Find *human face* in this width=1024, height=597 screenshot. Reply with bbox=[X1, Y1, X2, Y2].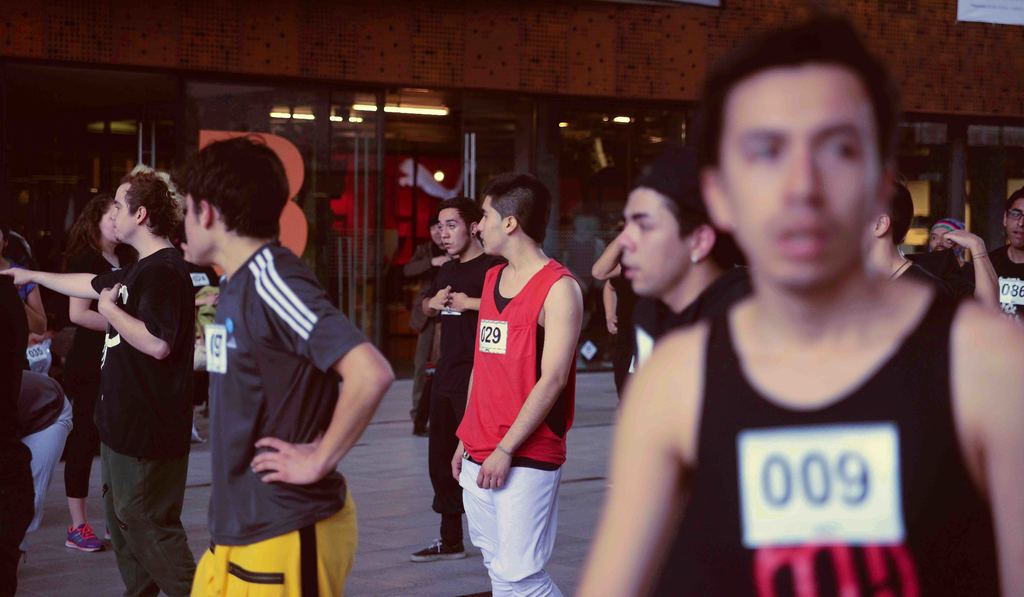
bbox=[714, 64, 876, 291].
